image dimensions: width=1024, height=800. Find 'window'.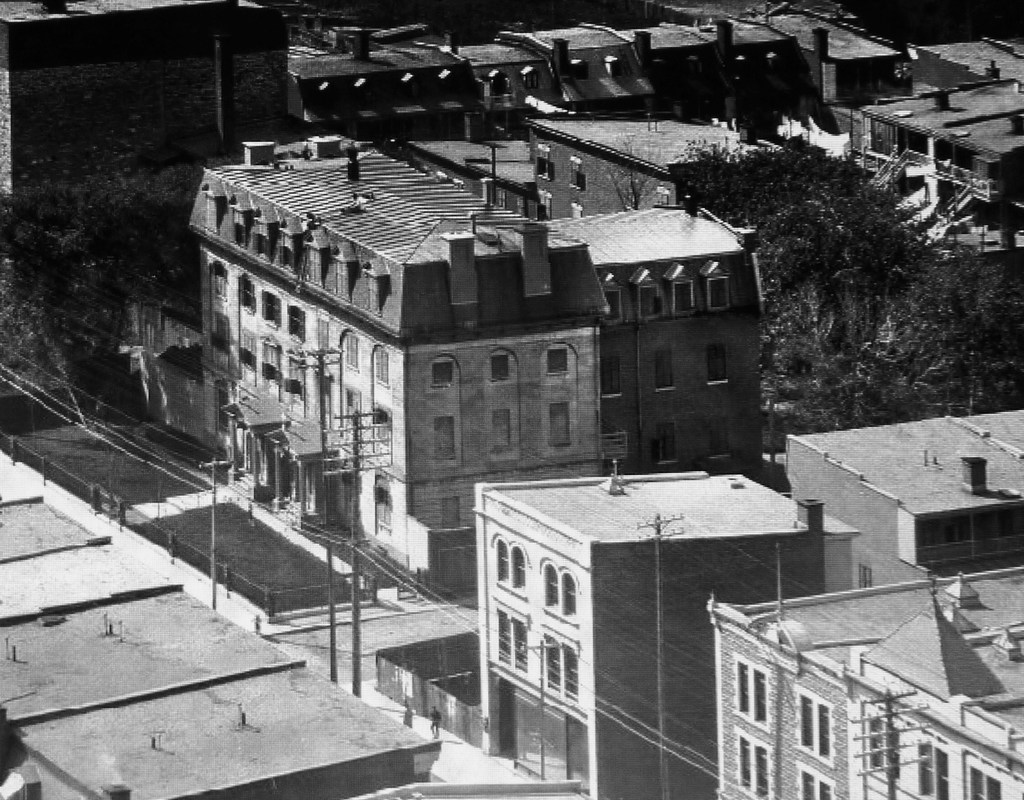
[708, 278, 730, 308].
